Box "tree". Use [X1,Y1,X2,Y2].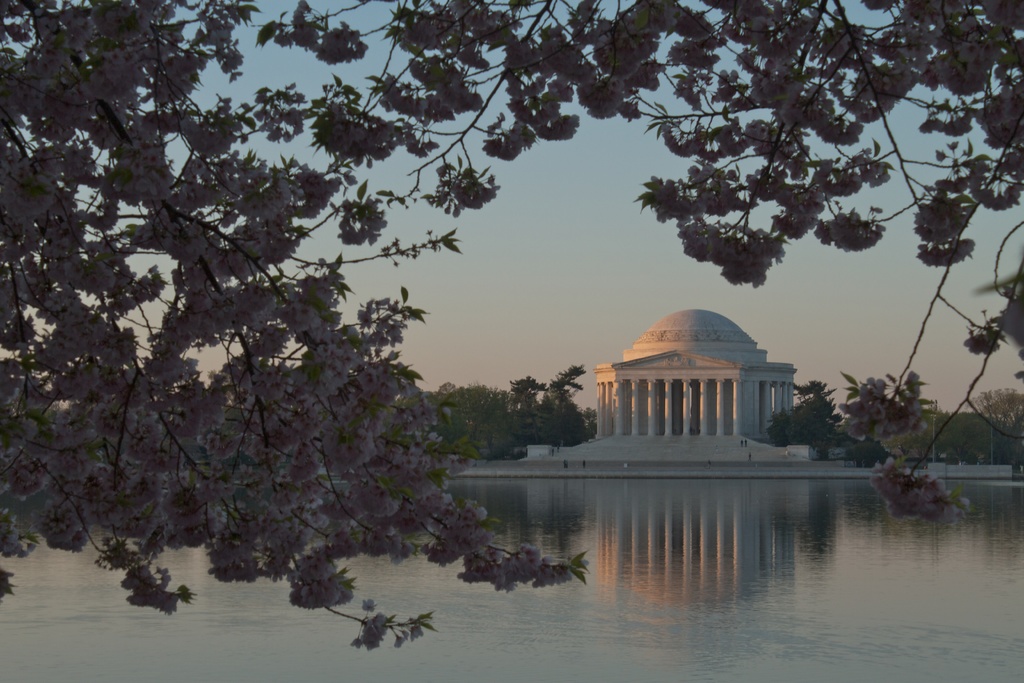
[0,0,1023,652].
